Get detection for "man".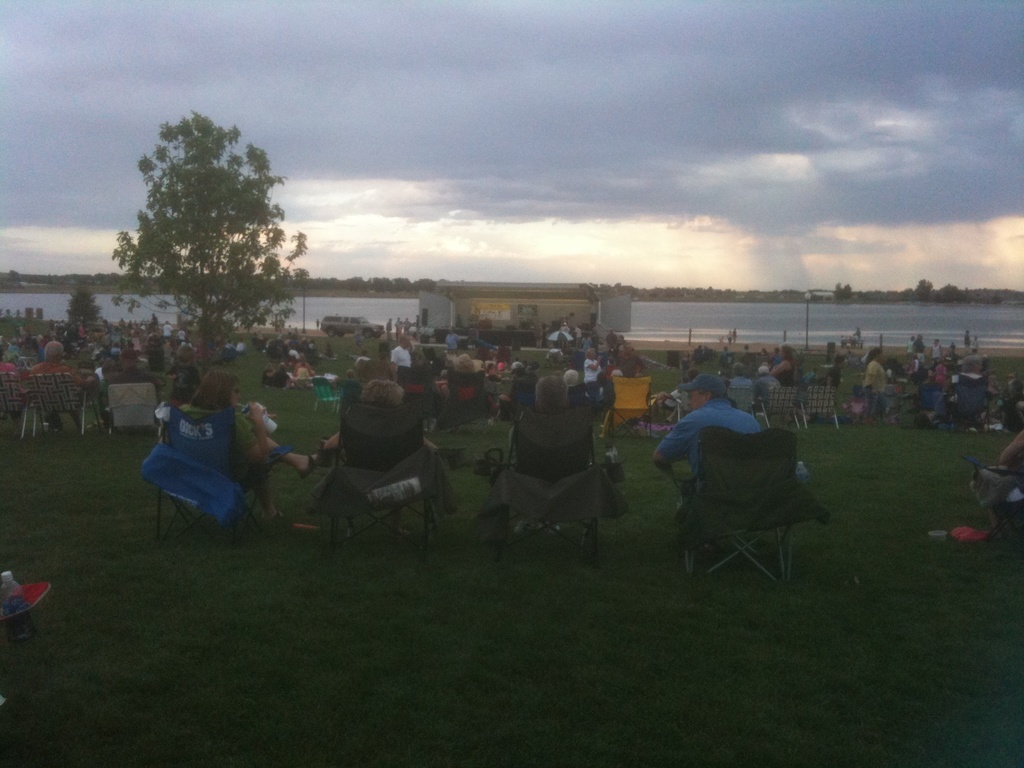
Detection: x1=660, y1=373, x2=828, y2=589.
